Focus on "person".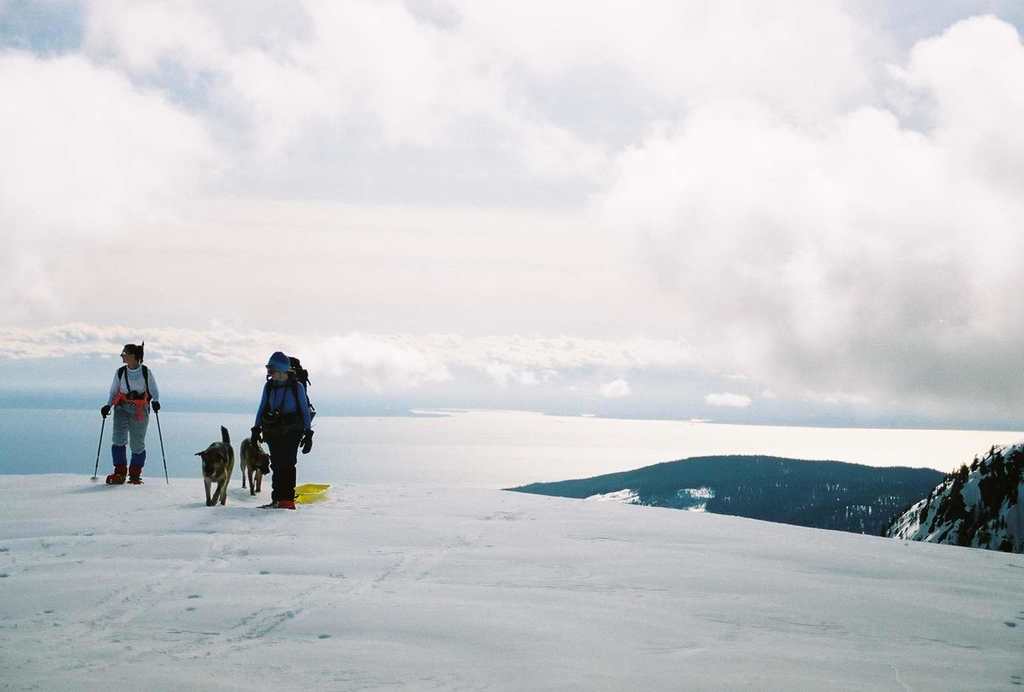
Focused at Rect(87, 339, 151, 493).
